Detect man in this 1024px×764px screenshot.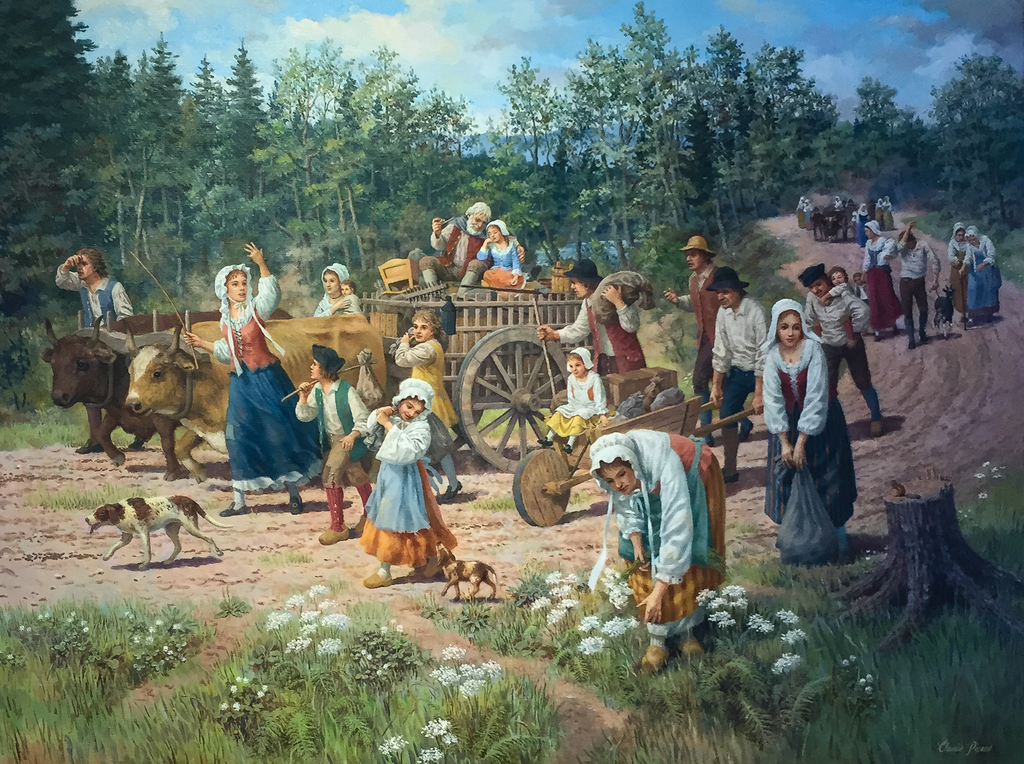
Detection: (left=56, top=246, right=136, bottom=454).
